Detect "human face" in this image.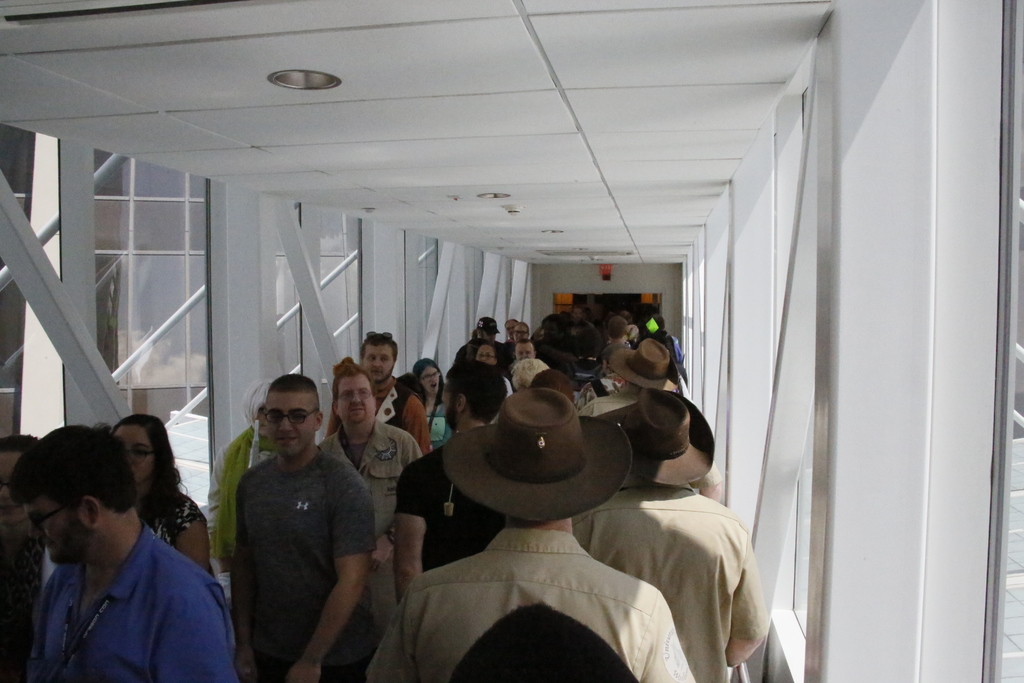
Detection: l=111, t=425, r=157, b=487.
